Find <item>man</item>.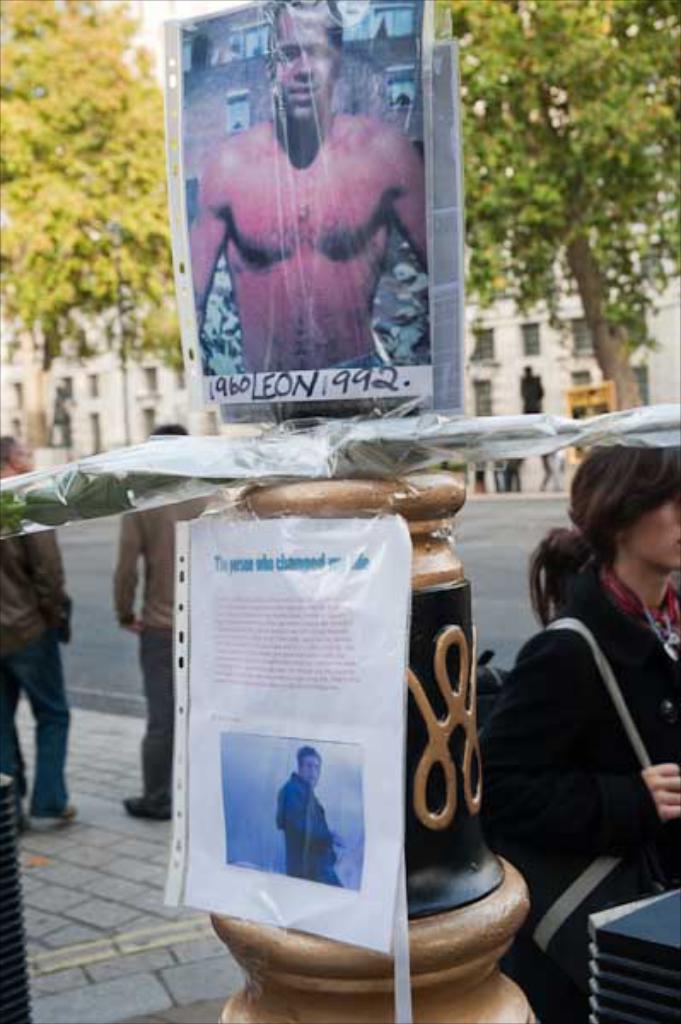
0:435:79:824.
